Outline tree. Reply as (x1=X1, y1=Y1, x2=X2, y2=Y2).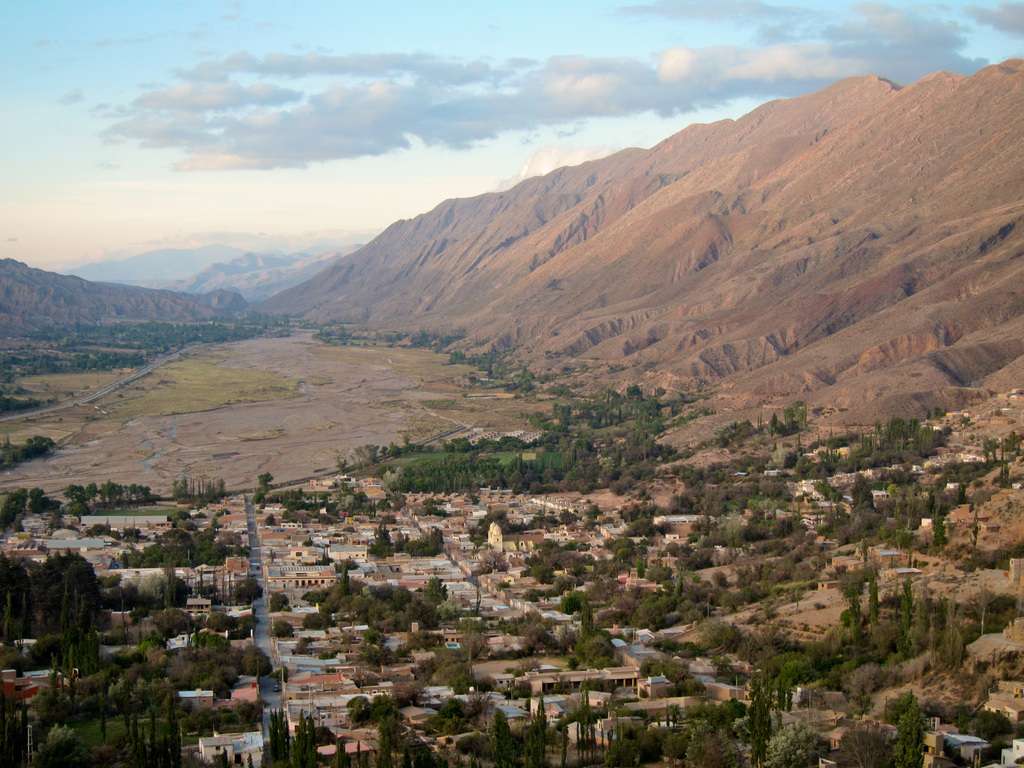
(x1=407, y1=323, x2=444, y2=351).
